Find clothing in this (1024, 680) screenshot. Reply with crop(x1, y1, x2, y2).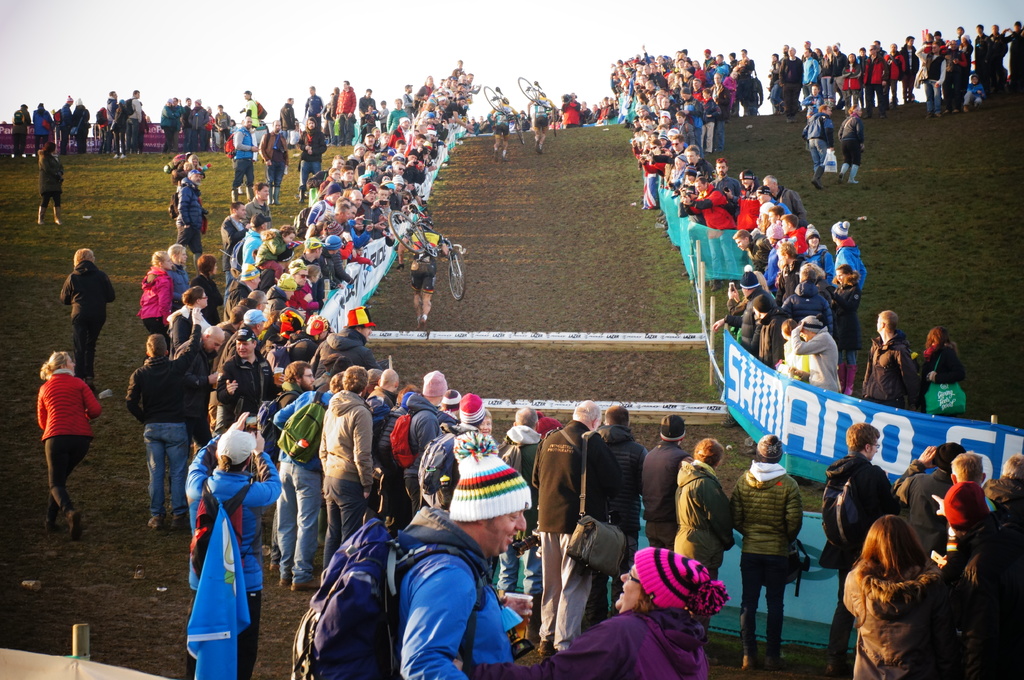
crop(255, 121, 283, 189).
